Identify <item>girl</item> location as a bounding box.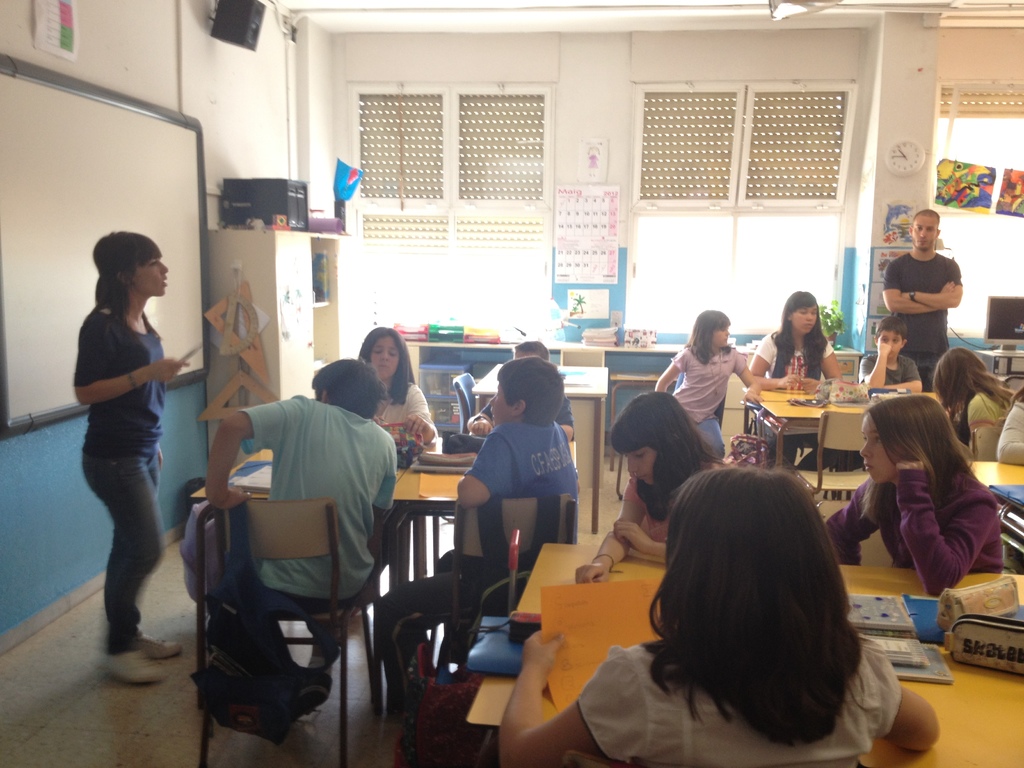
657:310:764:461.
